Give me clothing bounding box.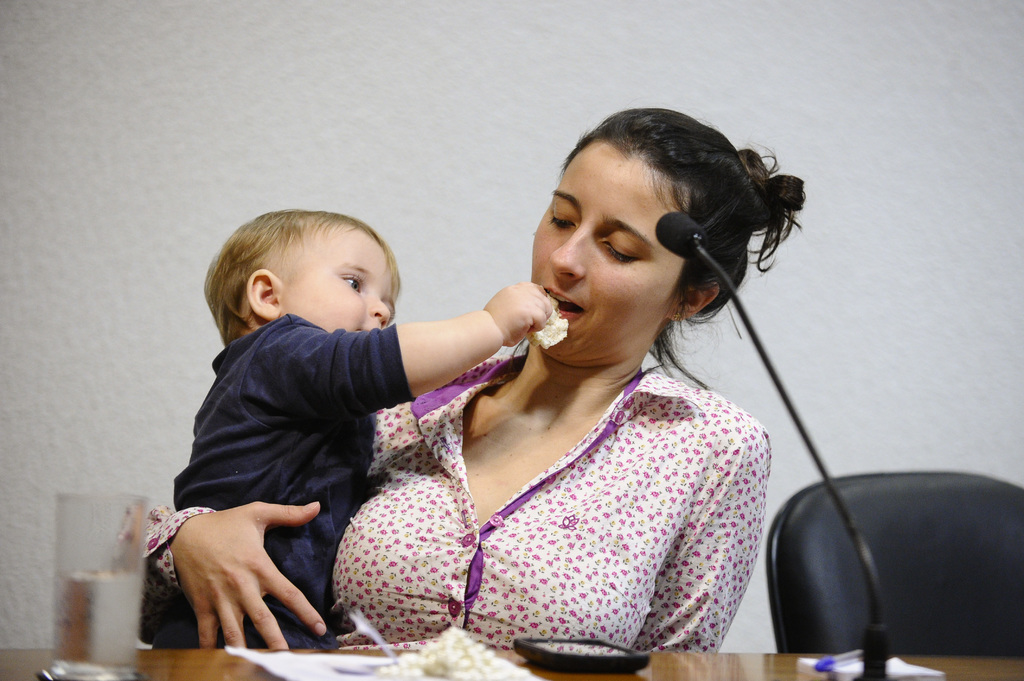
box(140, 335, 755, 664).
